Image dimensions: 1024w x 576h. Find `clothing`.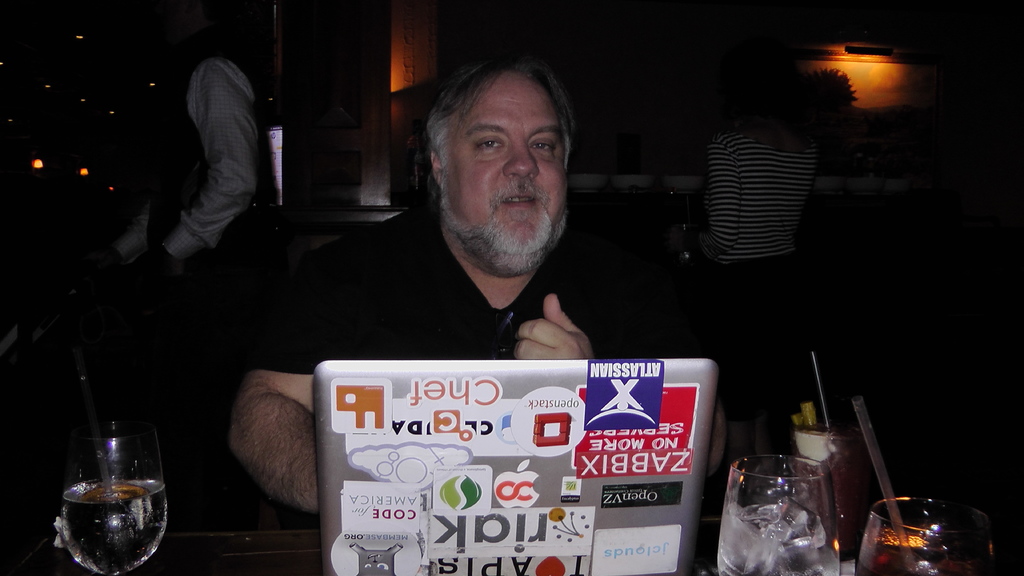
[left=700, top=127, right=817, bottom=429].
